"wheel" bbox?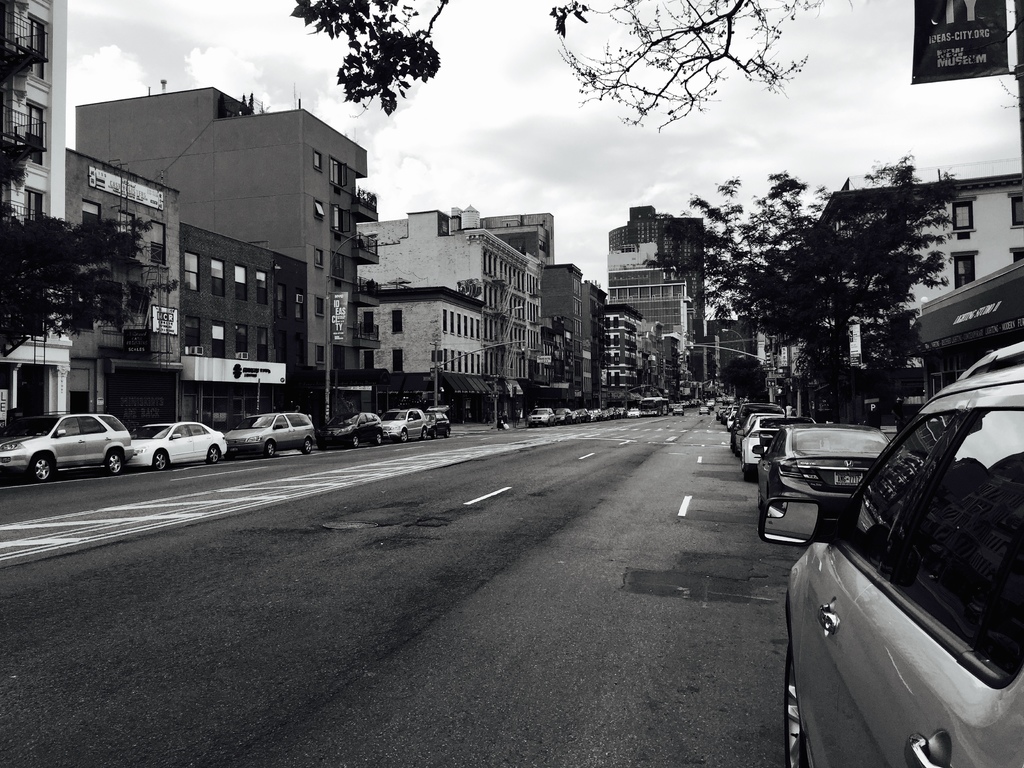
[154,447,168,470]
